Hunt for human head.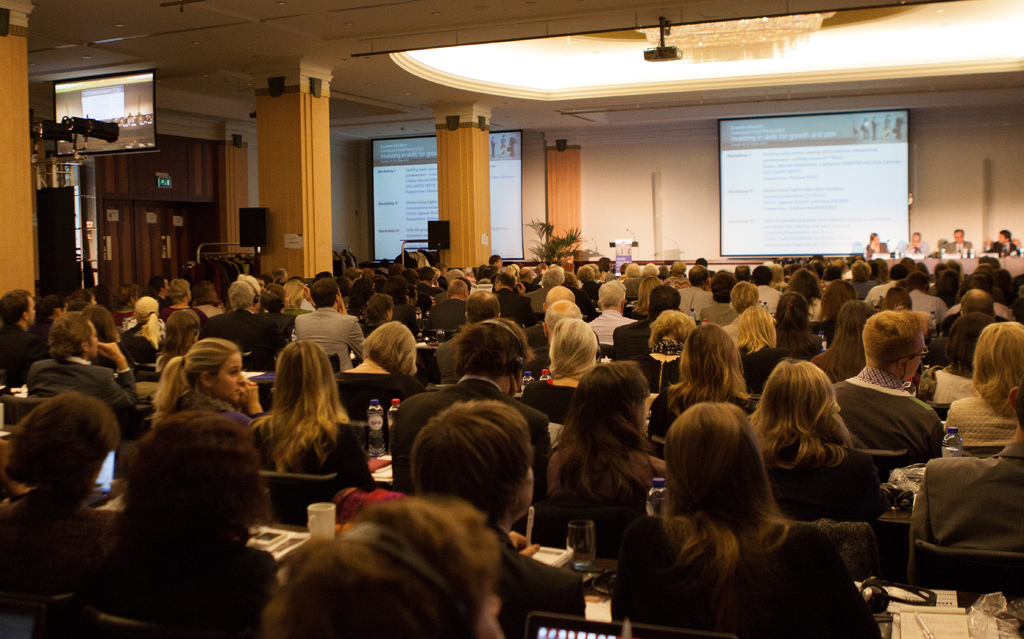
Hunted down at [182,336,246,406].
